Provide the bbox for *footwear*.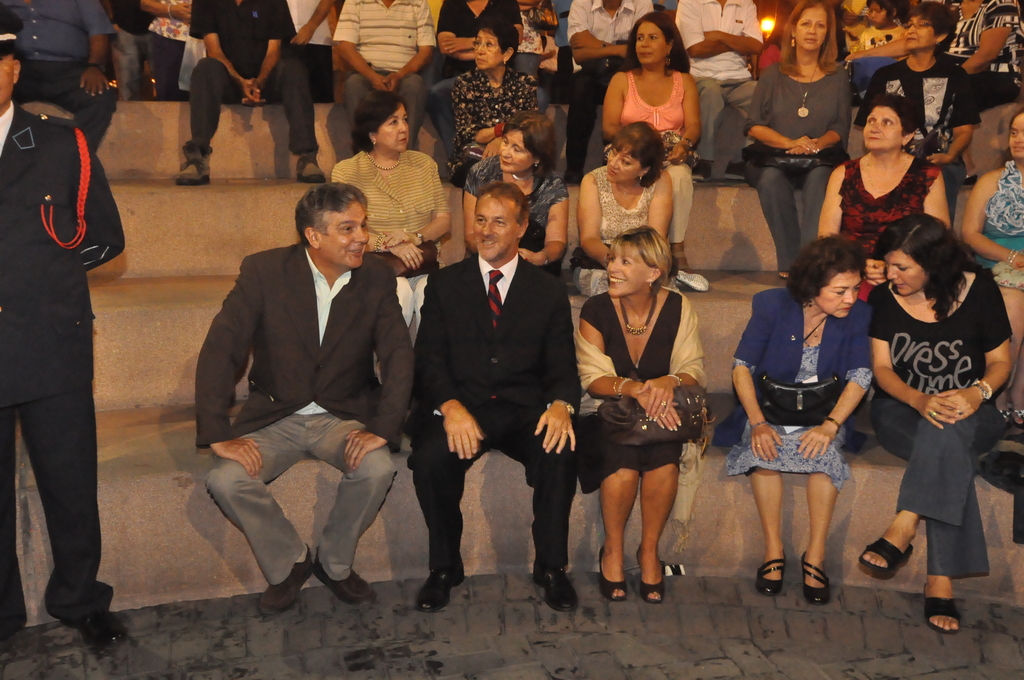
BBox(675, 260, 706, 296).
